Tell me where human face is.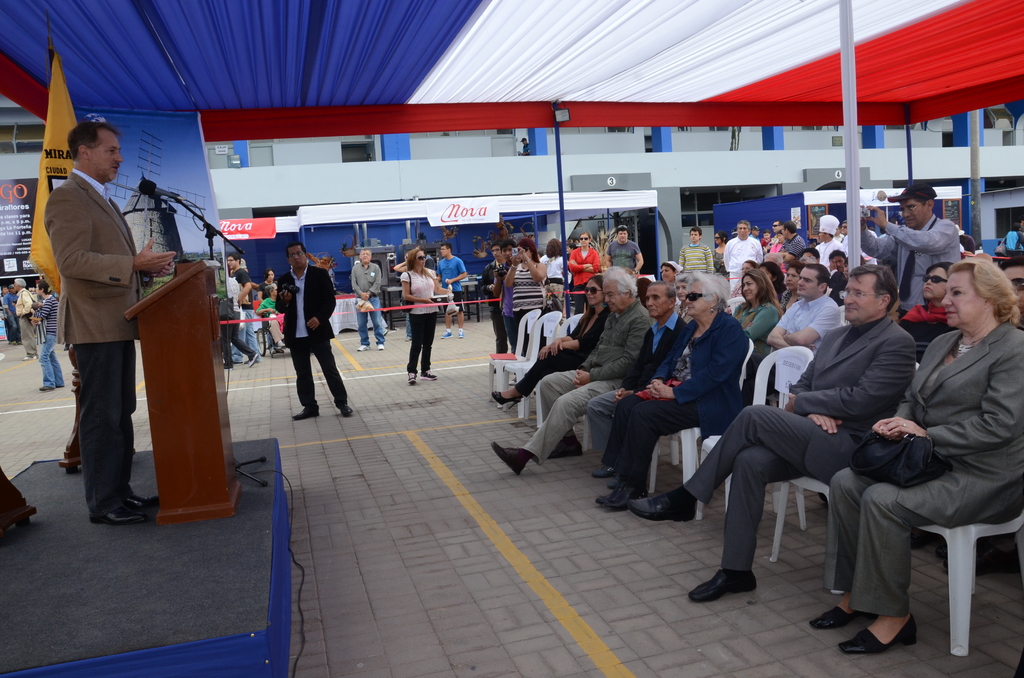
human face is at 226,259,237,270.
